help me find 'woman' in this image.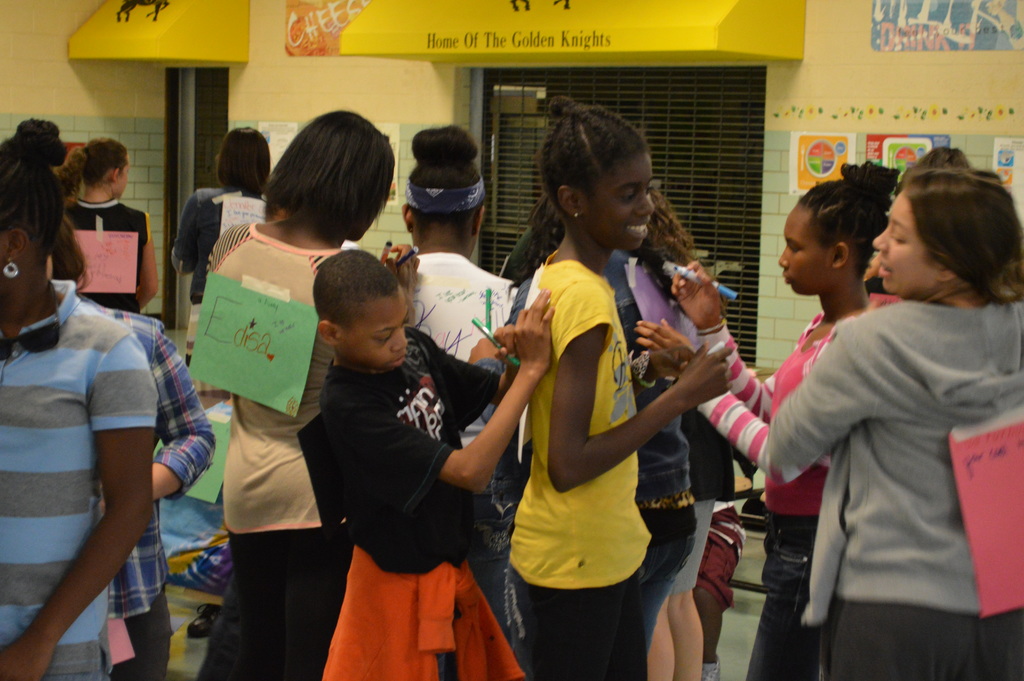
Found it: pyautogui.locateOnScreen(767, 169, 1023, 680).
